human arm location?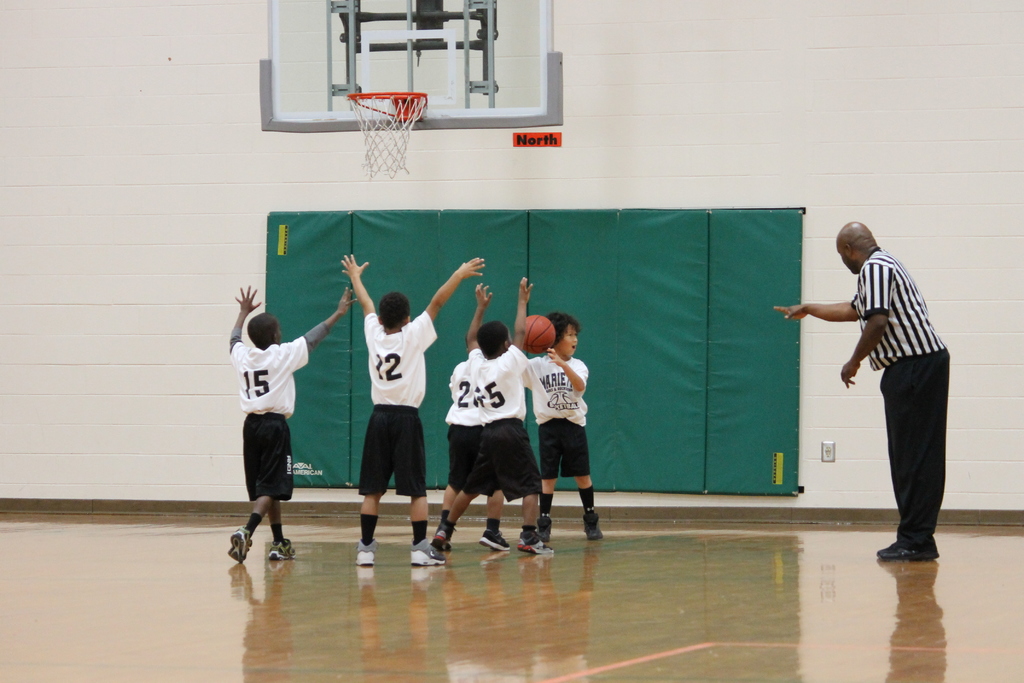
[339,246,380,338]
